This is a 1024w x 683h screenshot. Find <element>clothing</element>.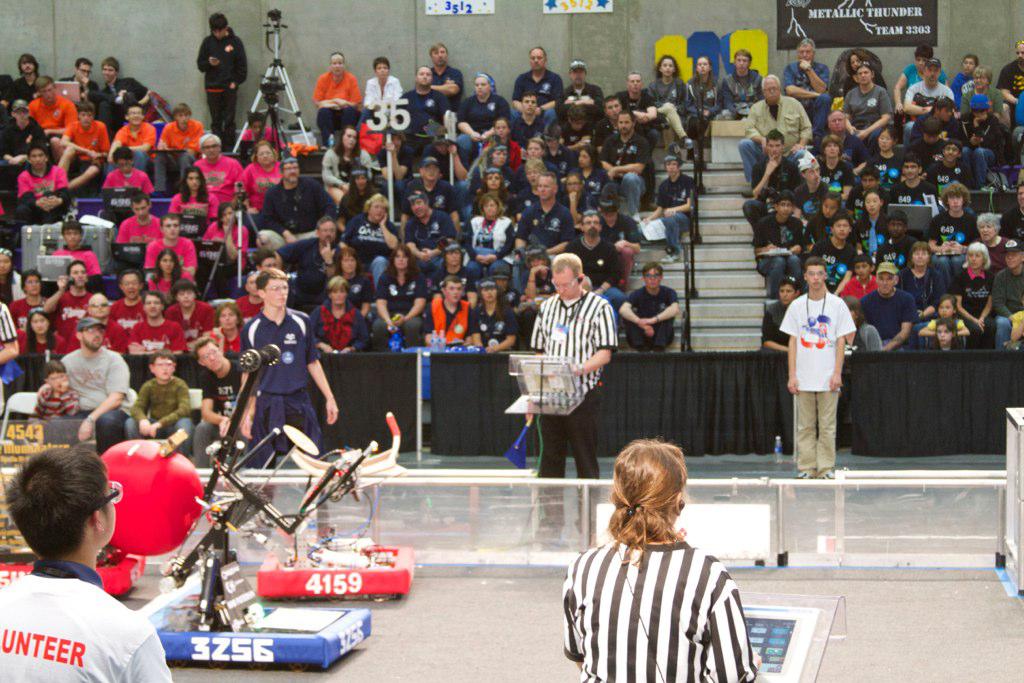
Bounding box: (x1=816, y1=147, x2=861, y2=208).
